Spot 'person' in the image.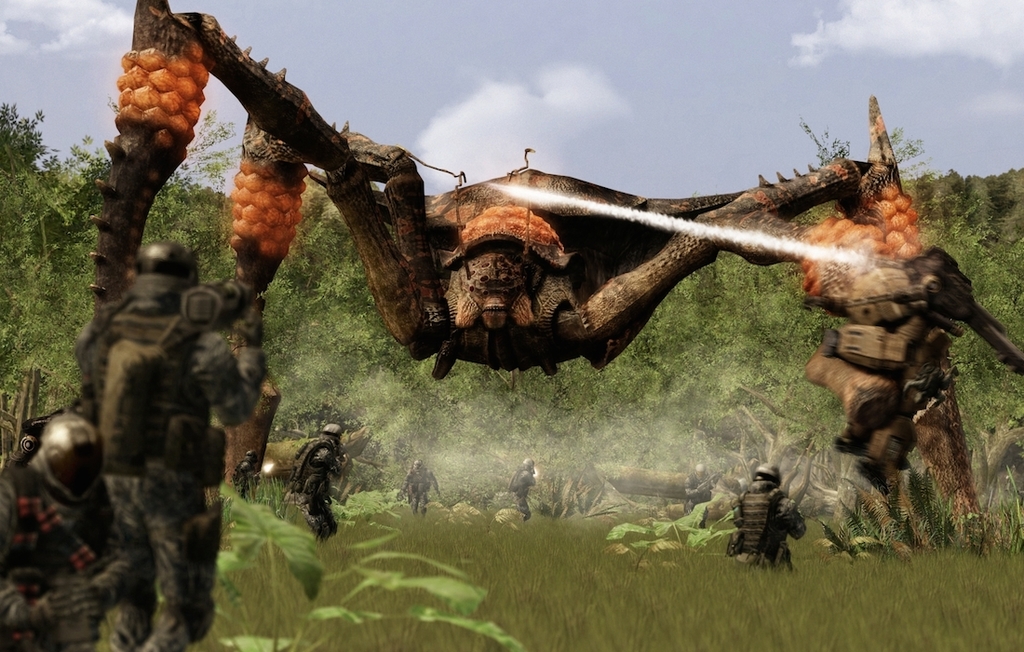
'person' found at {"x1": 0, "y1": 410, "x2": 120, "y2": 651}.
